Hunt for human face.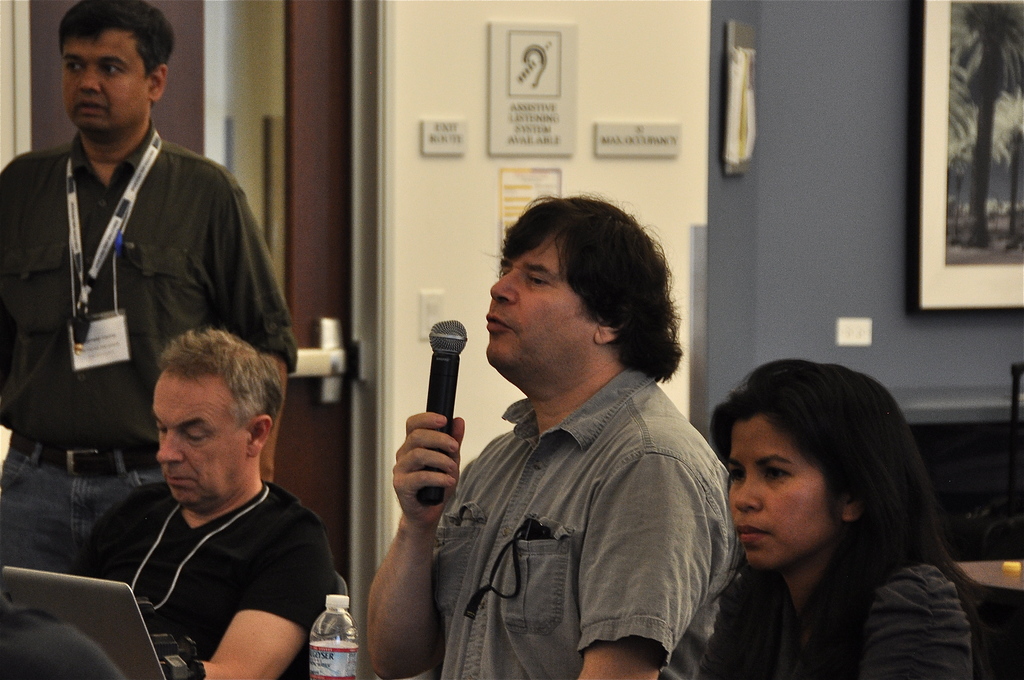
Hunted down at x1=152, y1=378, x2=253, y2=504.
